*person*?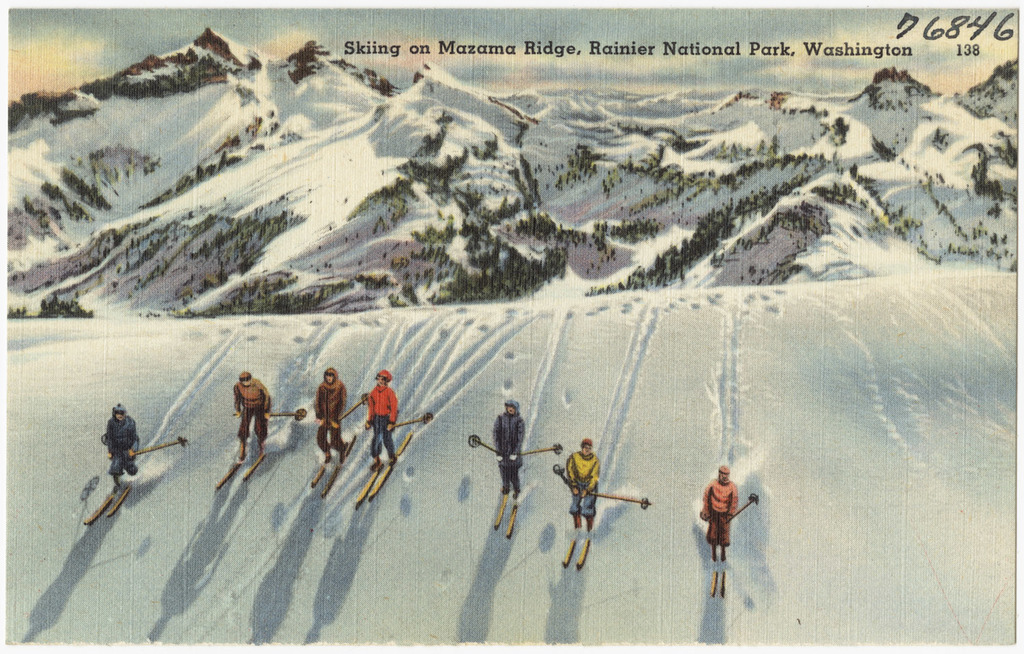
locate(362, 369, 406, 469)
